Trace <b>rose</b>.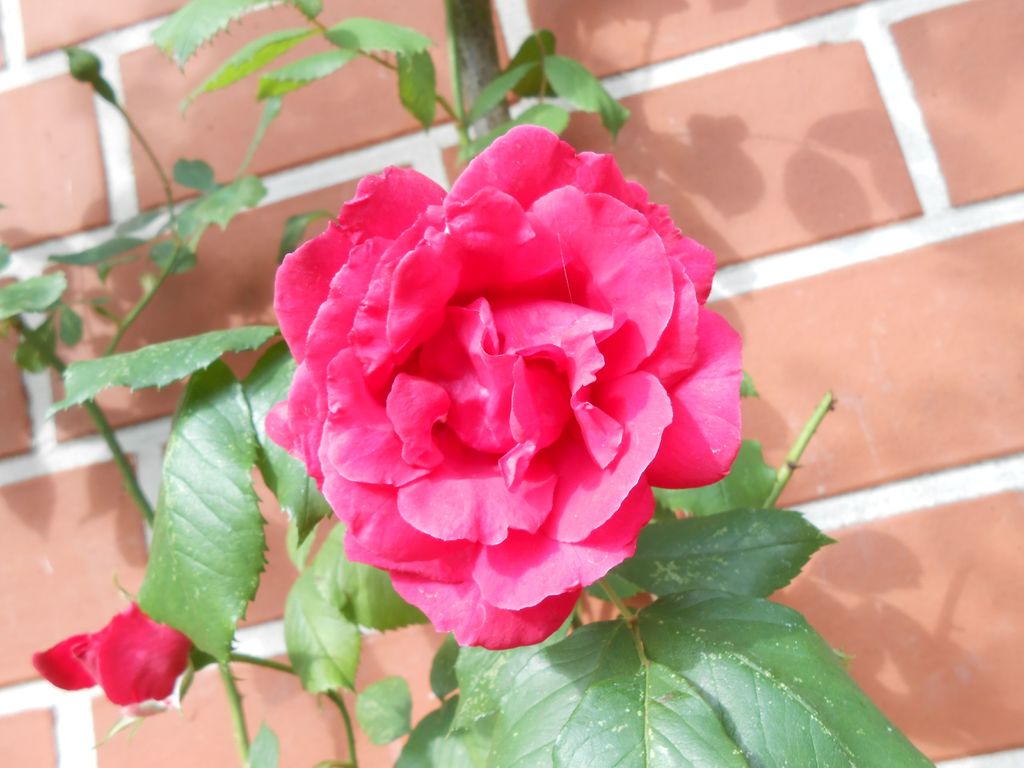
Traced to box(33, 597, 198, 705).
